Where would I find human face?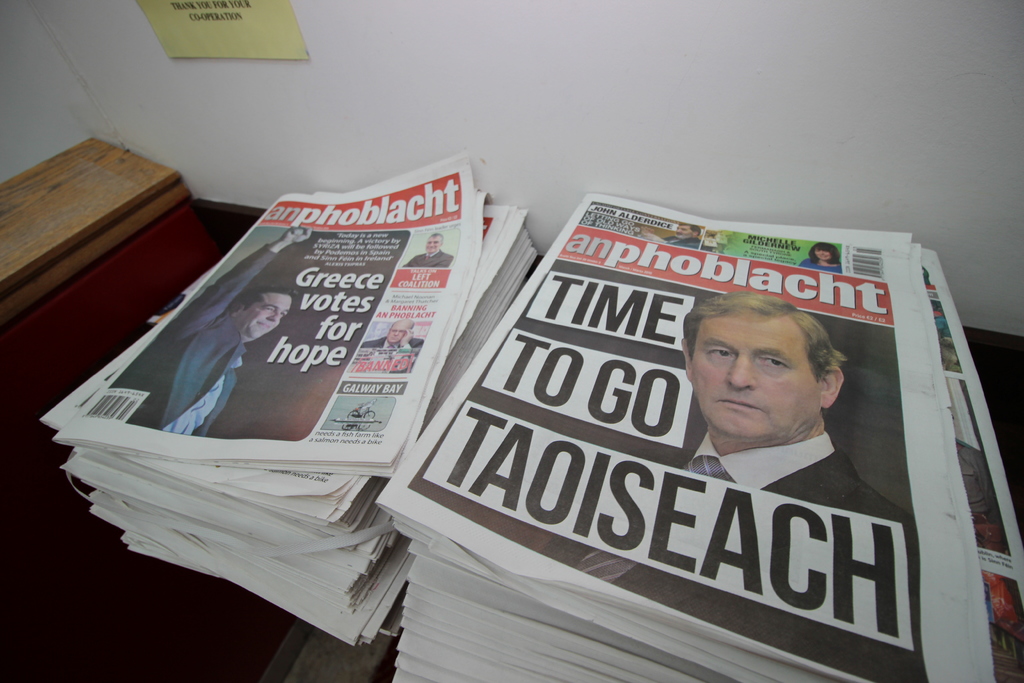
At [816,247,834,261].
